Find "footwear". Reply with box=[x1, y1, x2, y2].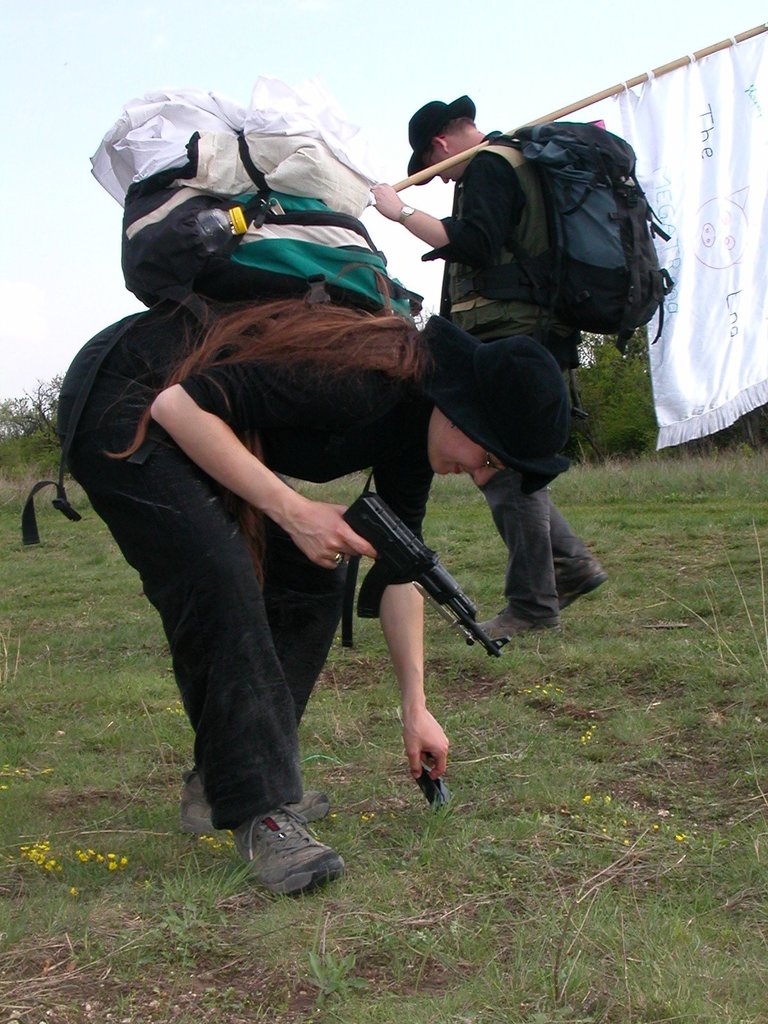
box=[475, 605, 559, 641].
